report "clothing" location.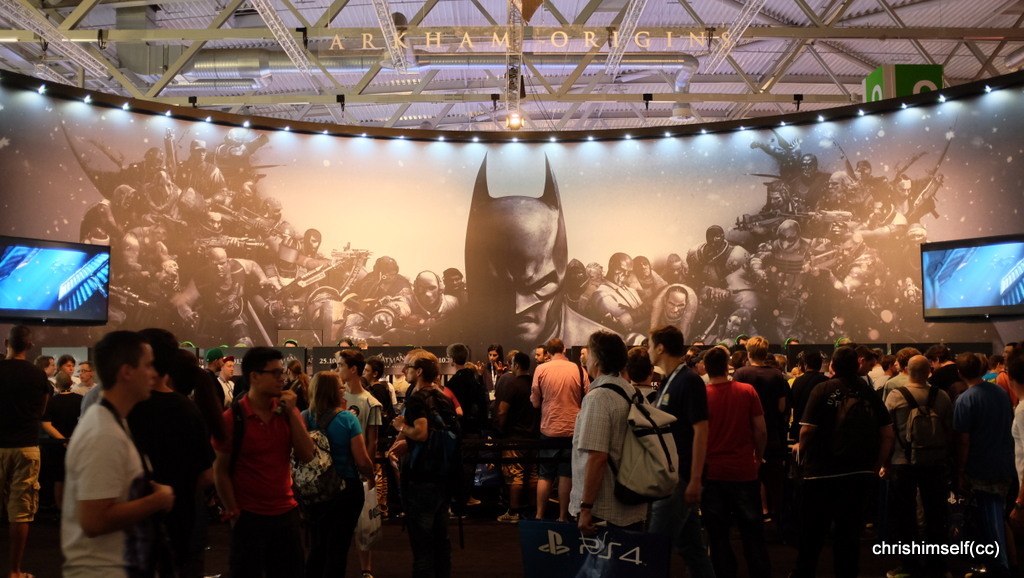
Report: <region>729, 363, 789, 438</region>.
